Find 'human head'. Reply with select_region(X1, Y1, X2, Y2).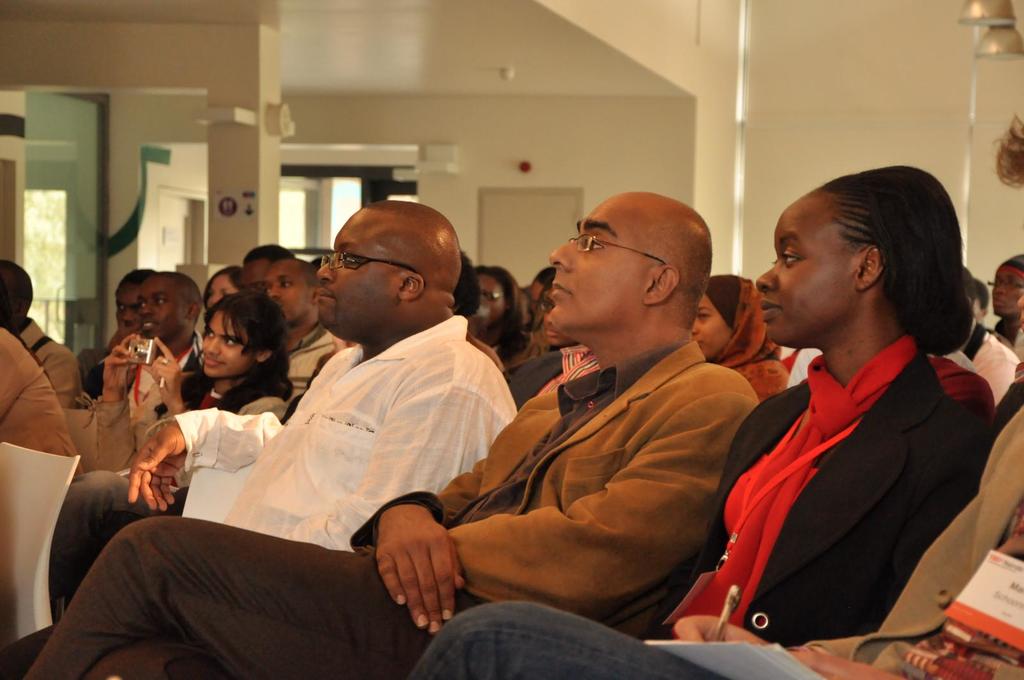
select_region(756, 162, 973, 351).
